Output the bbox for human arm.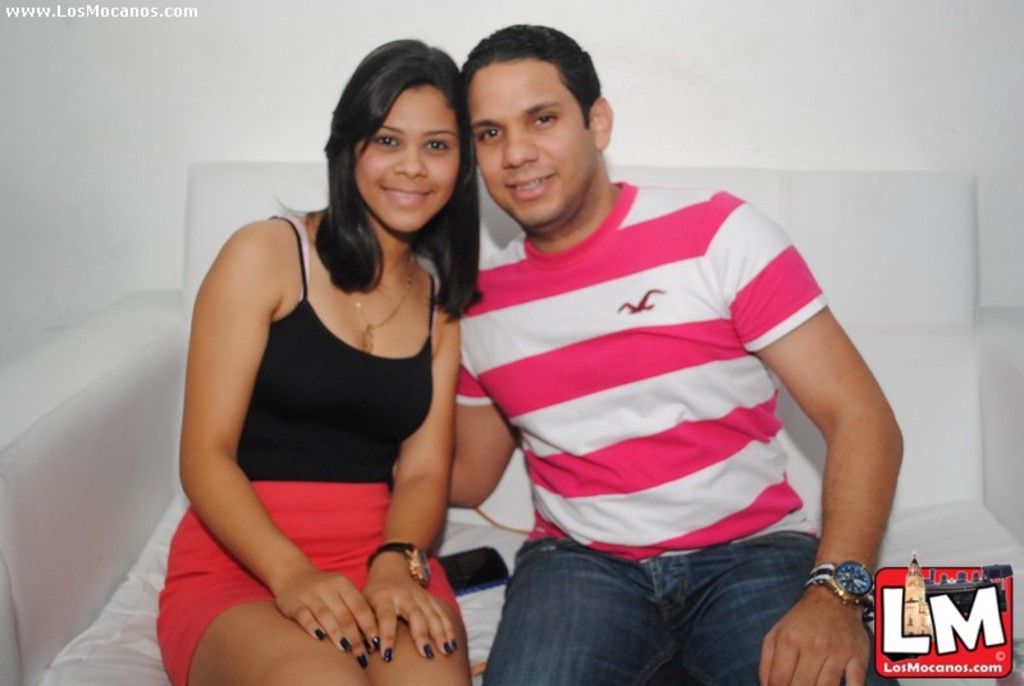
<region>355, 317, 454, 659</region>.
